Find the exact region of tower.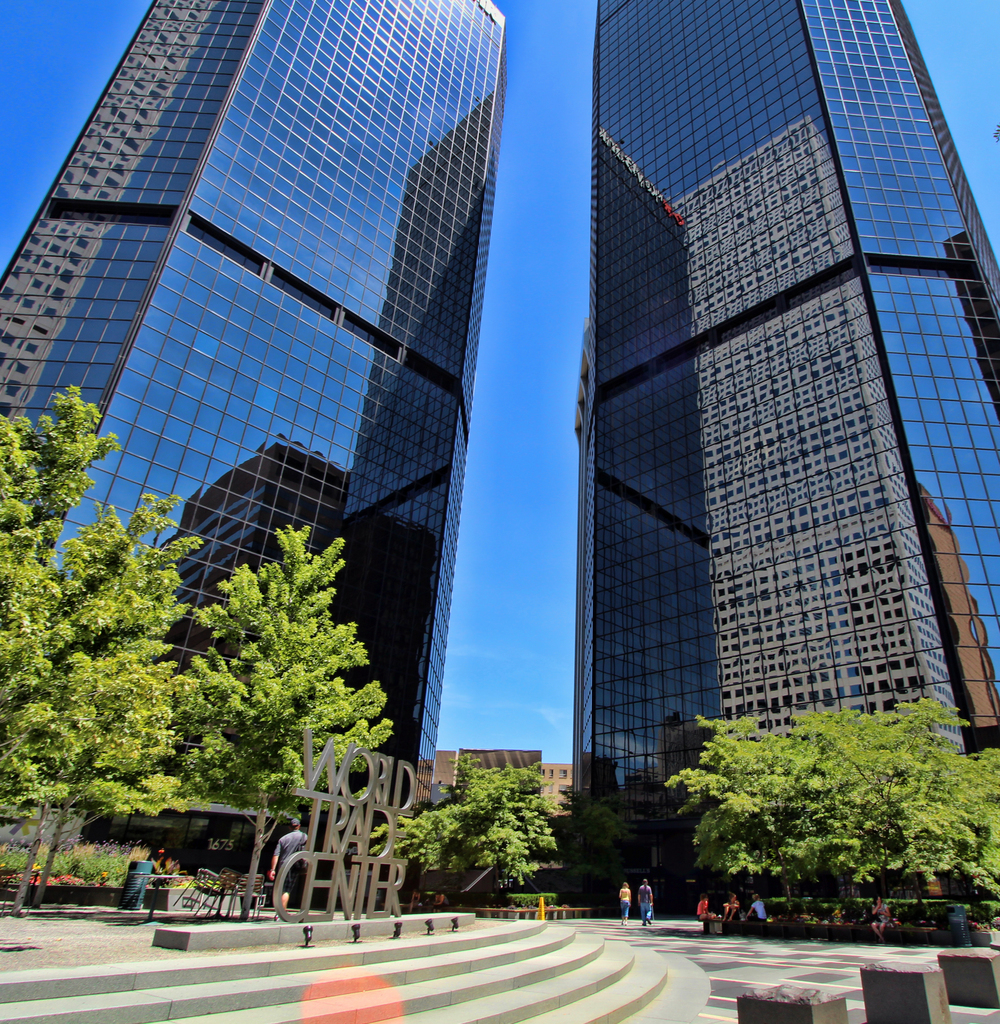
Exact region: bbox=[523, 0, 976, 866].
